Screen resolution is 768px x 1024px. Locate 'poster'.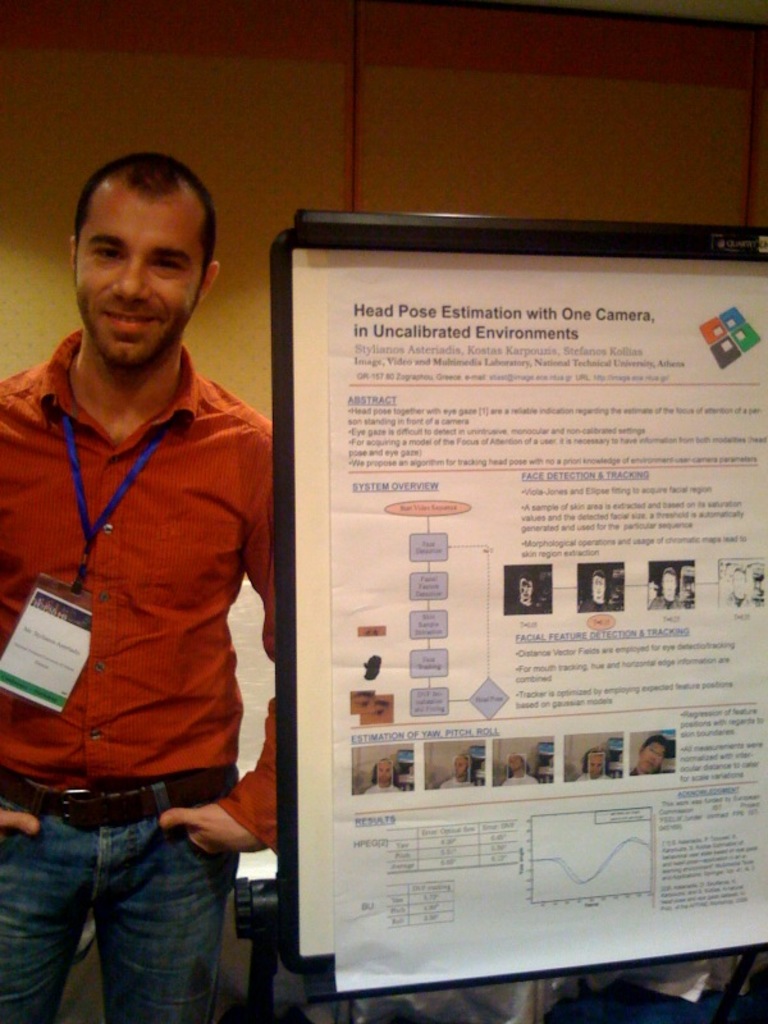
pyautogui.locateOnScreen(323, 265, 767, 1000).
